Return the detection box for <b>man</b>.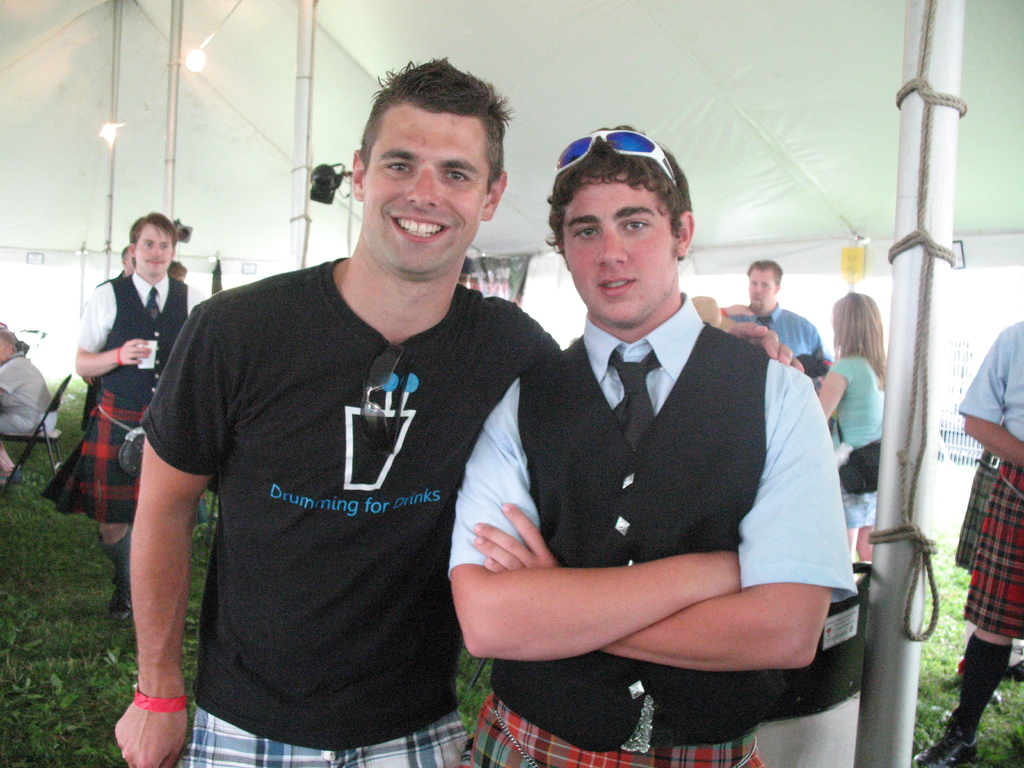
detection(49, 212, 197, 627).
